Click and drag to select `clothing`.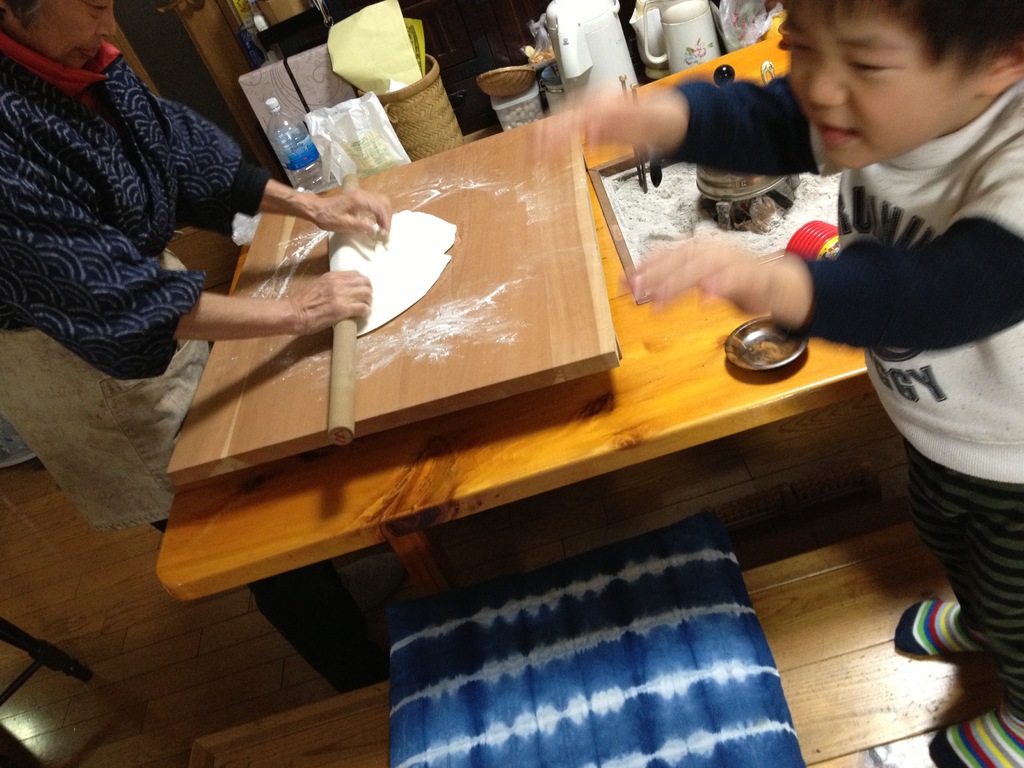
Selection: <box>8,16,249,490</box>.
